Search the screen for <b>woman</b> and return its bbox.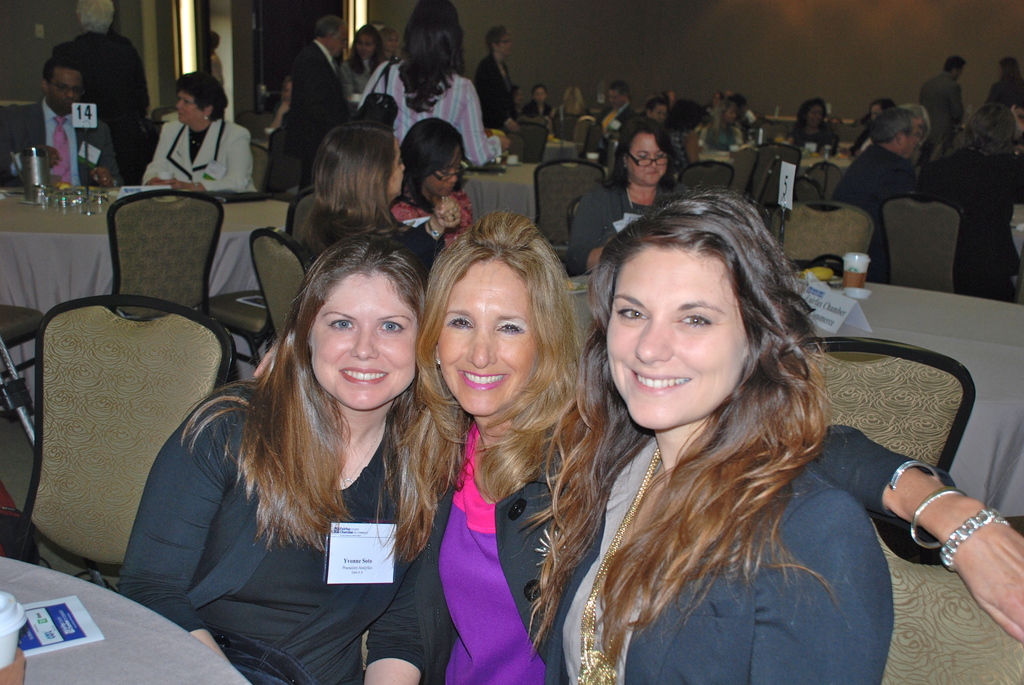
Found: <box>405,209,1023,683</box>.
